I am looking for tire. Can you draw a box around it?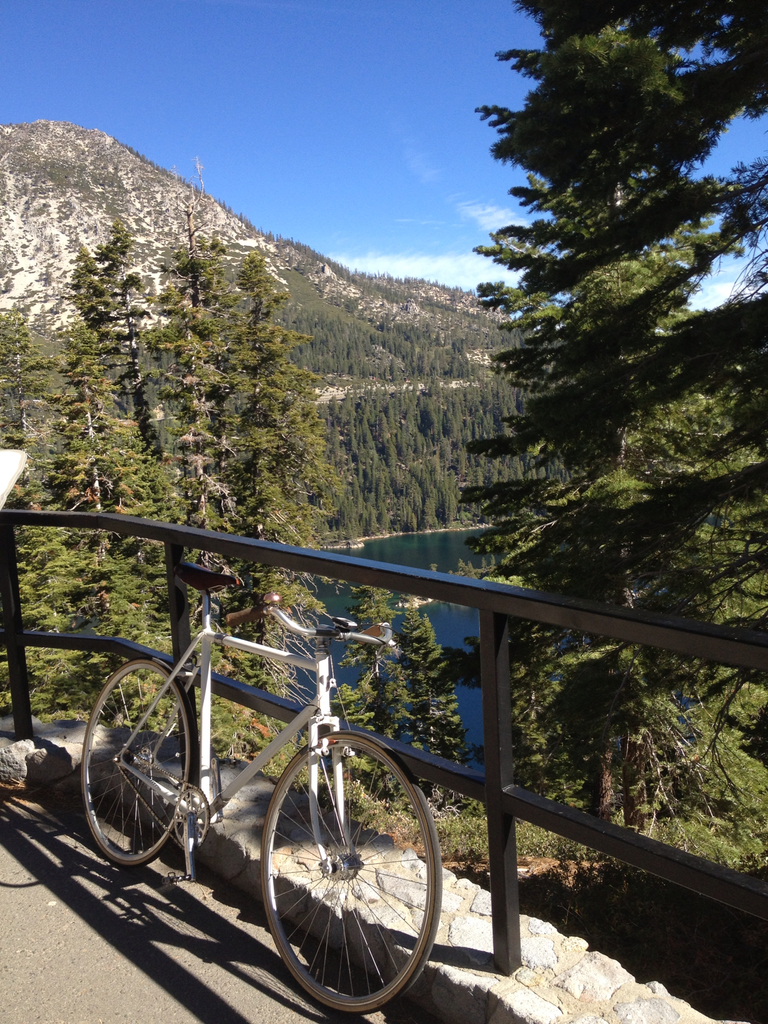
Sure, the bounding box is rect(262, 732, 444, 1012).
